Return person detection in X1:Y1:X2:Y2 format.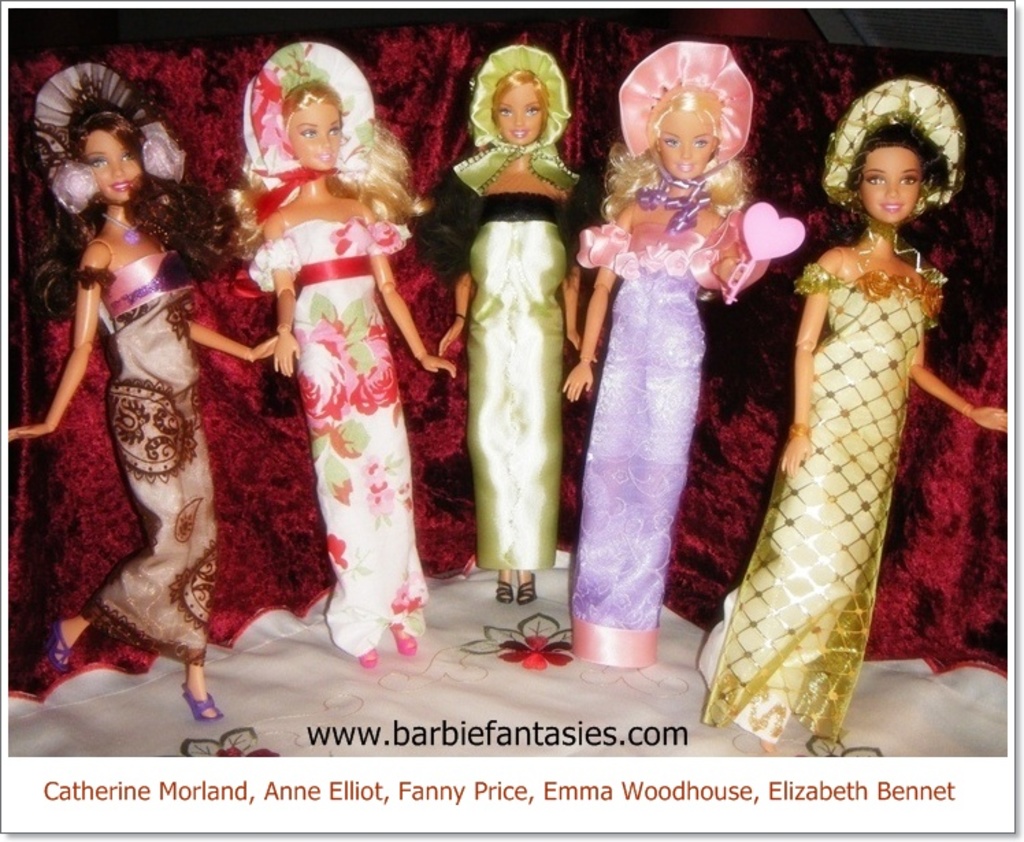
0:64:270:730.
